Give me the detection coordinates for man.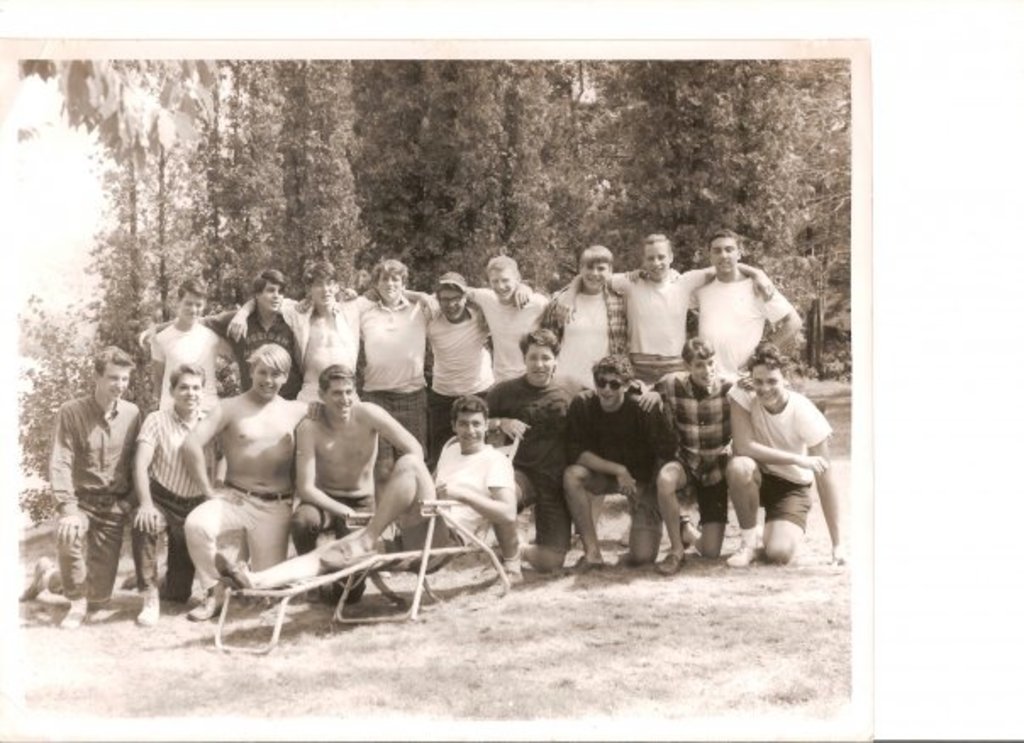
rect(129, 348, 209, 572).
